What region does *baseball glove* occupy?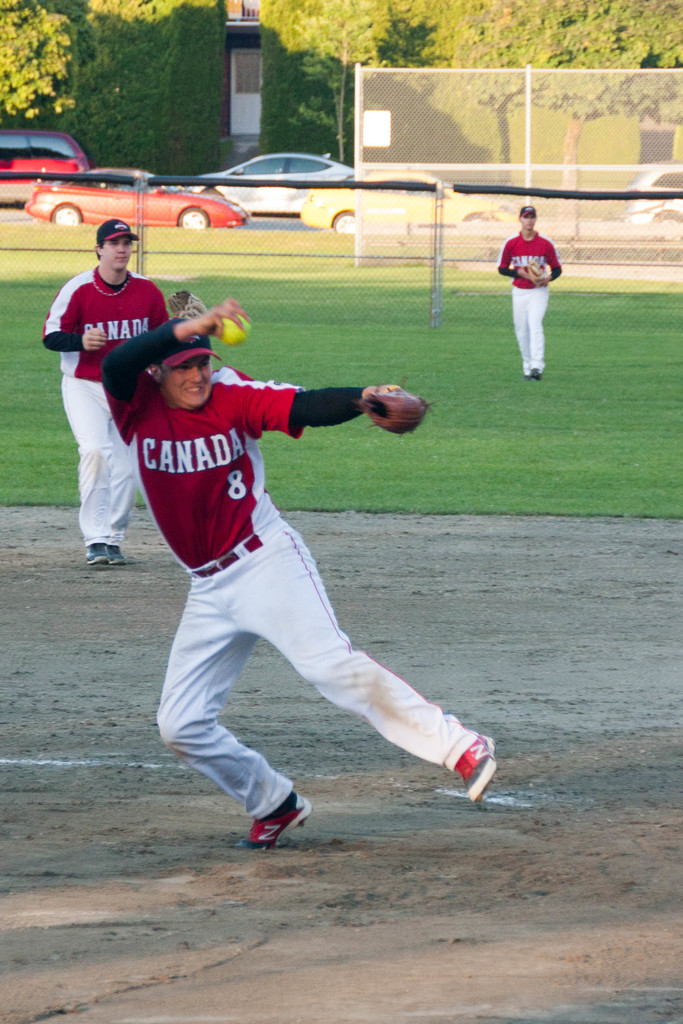
169/286/216/316.
